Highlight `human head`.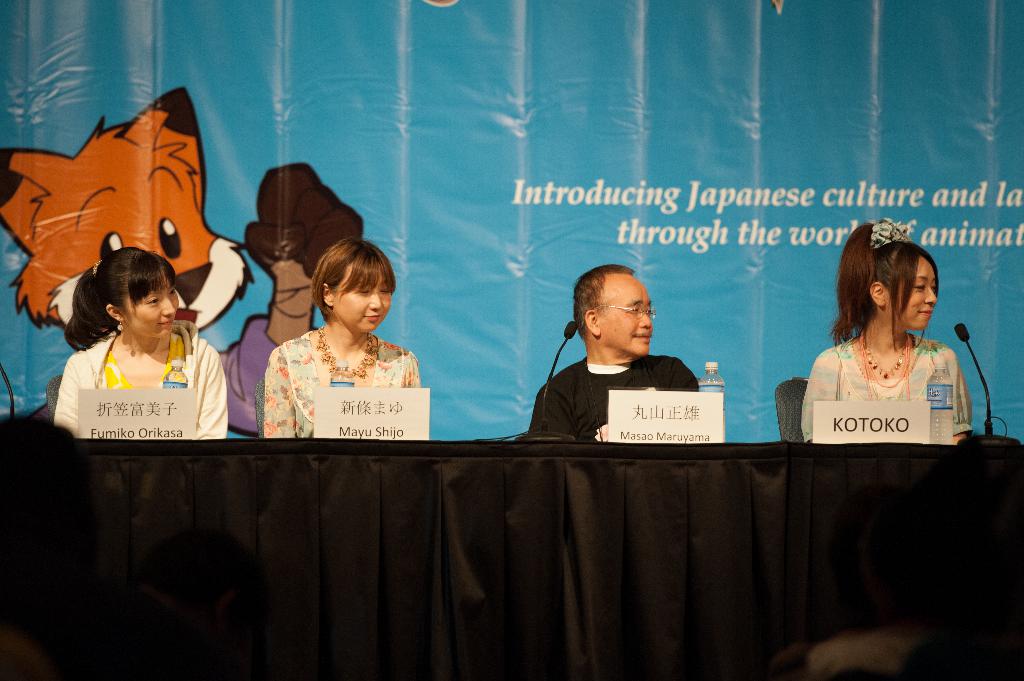
Highlighted region: box(572, 266, 657, 356).
